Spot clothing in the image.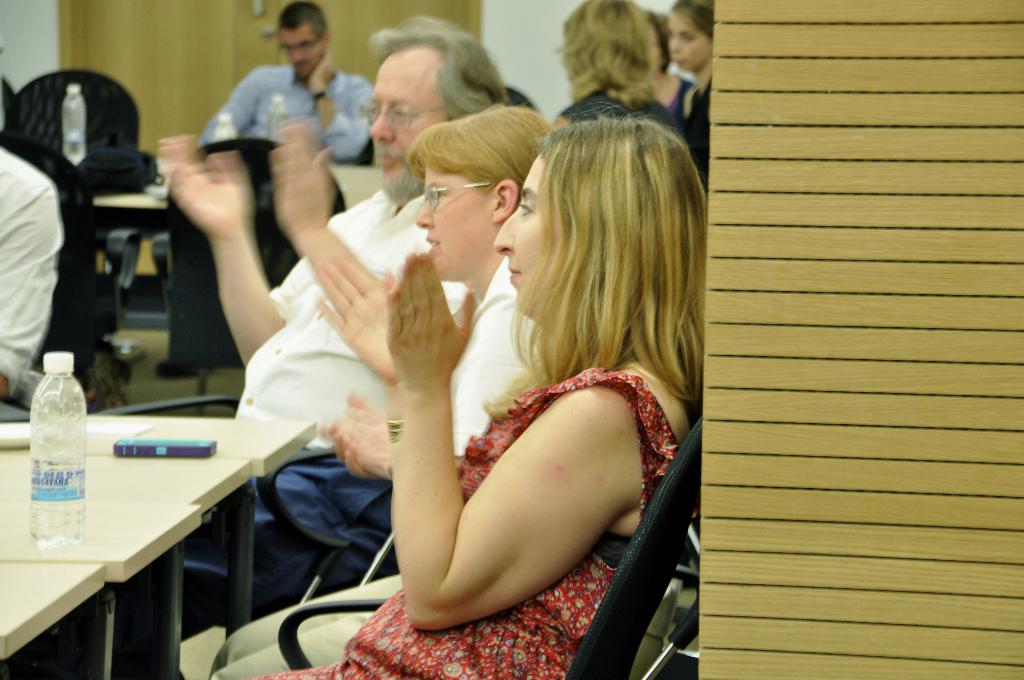
clothing found at crop(244, 366, 675, 679).
